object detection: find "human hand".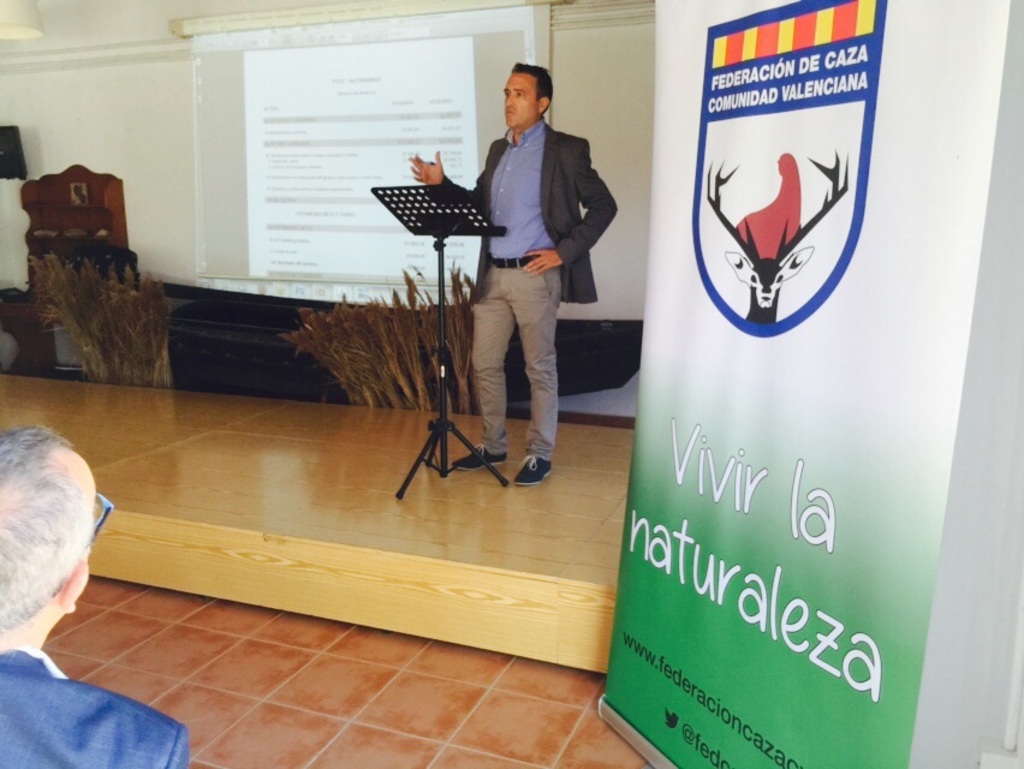
box=[409, 144, 445, 189].
